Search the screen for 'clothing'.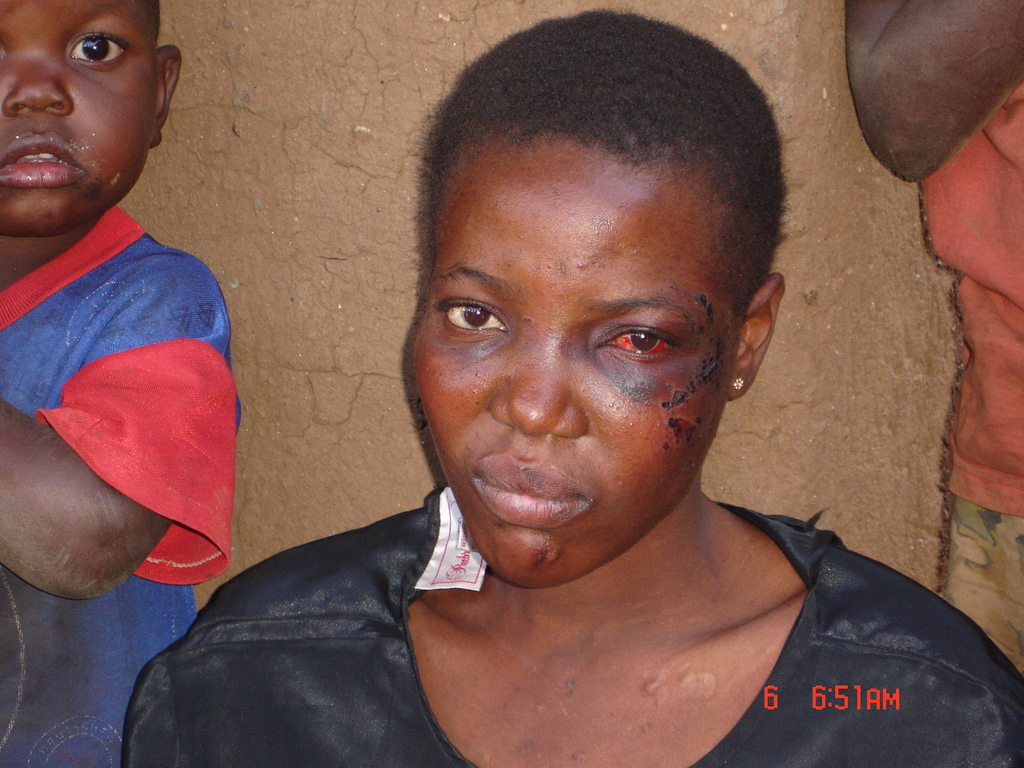
Found at Rect(916, 78, 1023, 677).
